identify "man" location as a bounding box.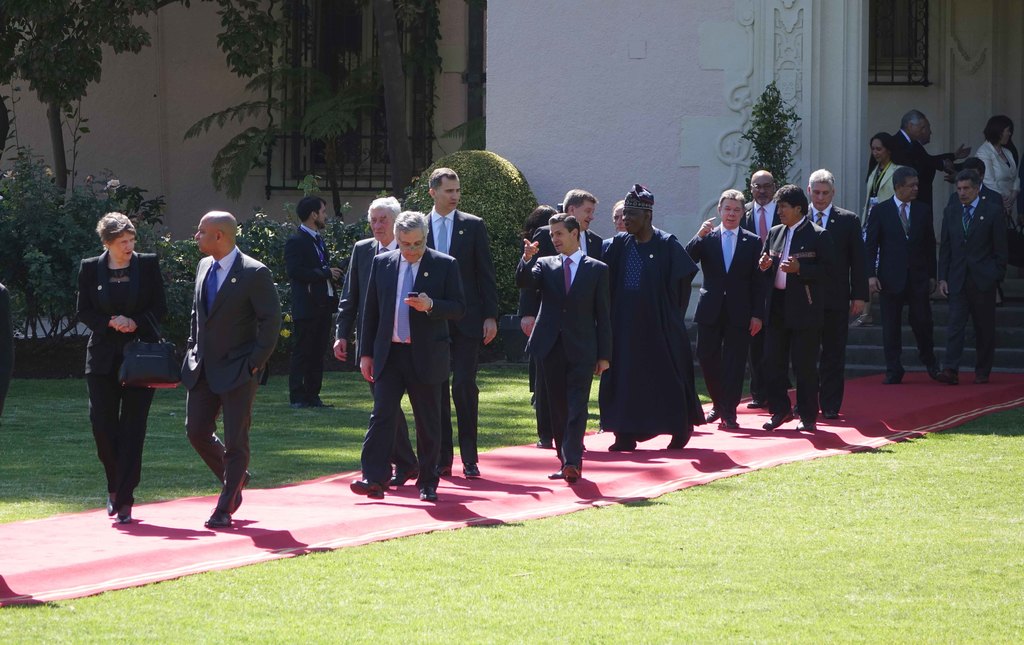
x1=756, y1=181, x2=838, y2=430.
